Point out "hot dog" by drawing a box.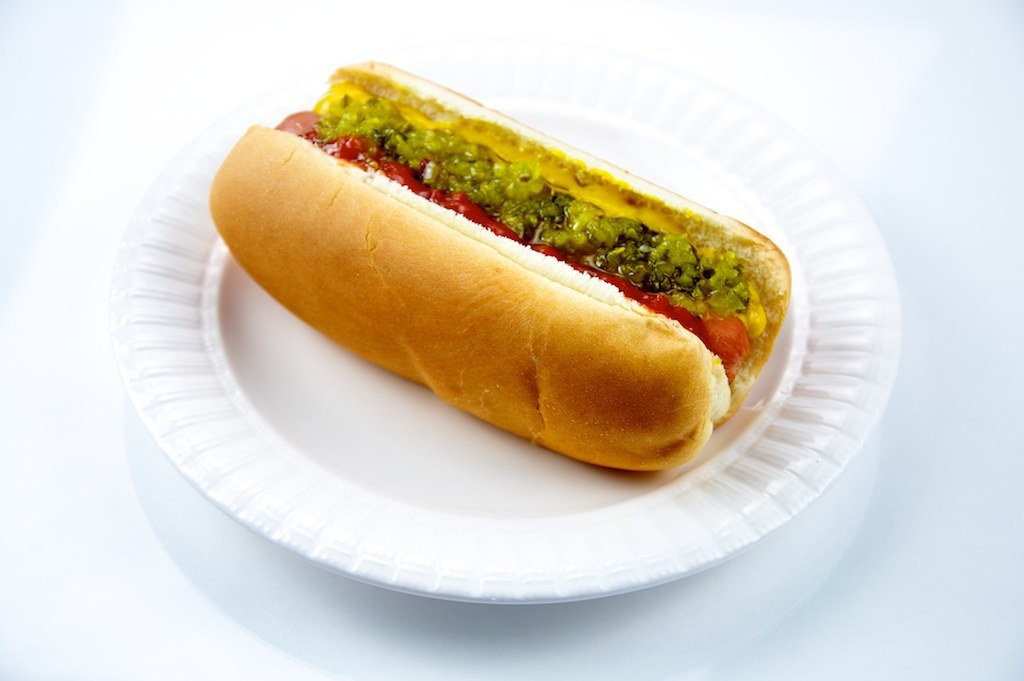
[left=205, top=48, right=797, bottom=476].
